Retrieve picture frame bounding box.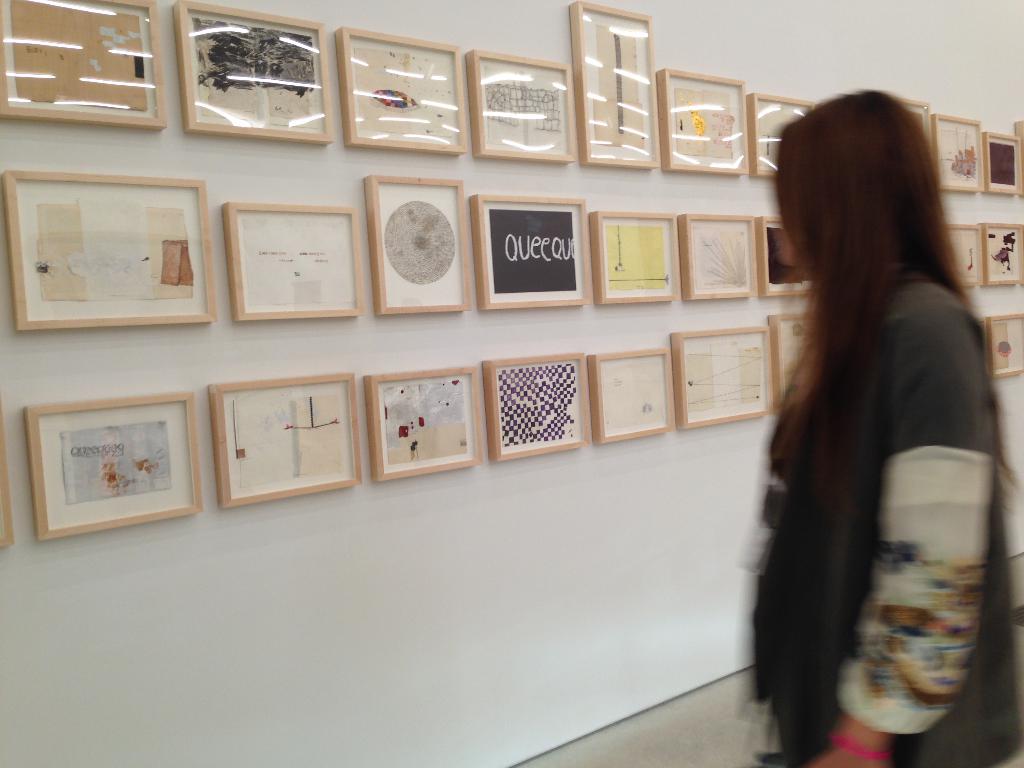
Bounding box: Rect(981, 221, 1022, 286).
